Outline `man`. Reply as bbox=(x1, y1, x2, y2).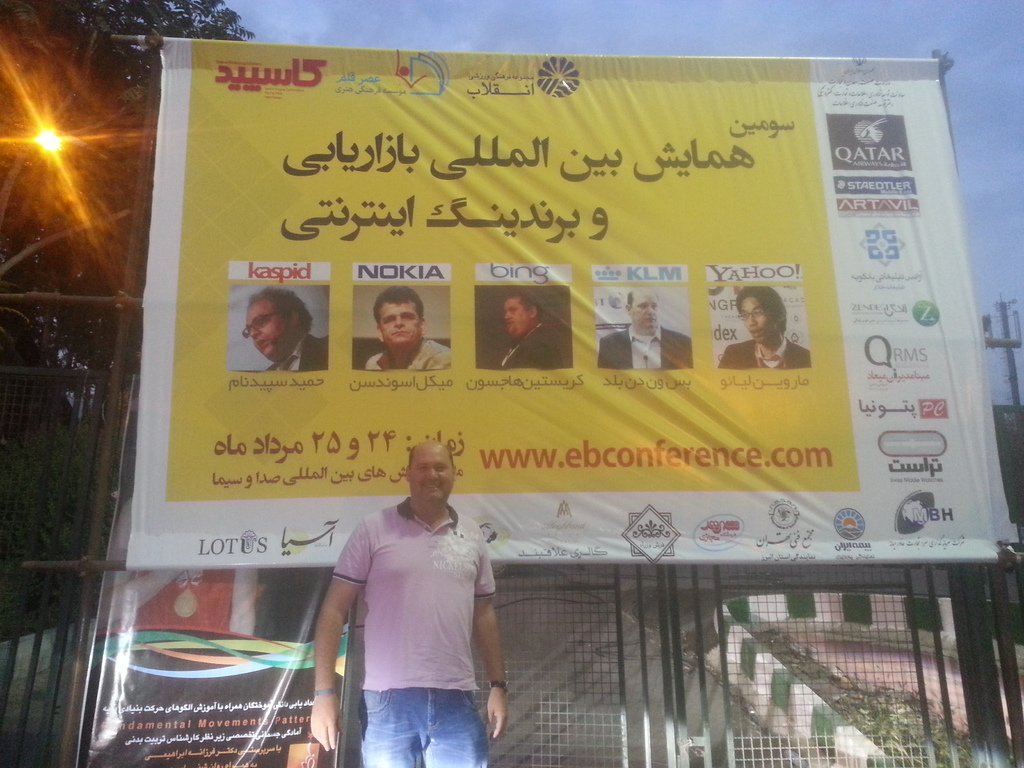
bbox=(490, 291, 579, 369).
